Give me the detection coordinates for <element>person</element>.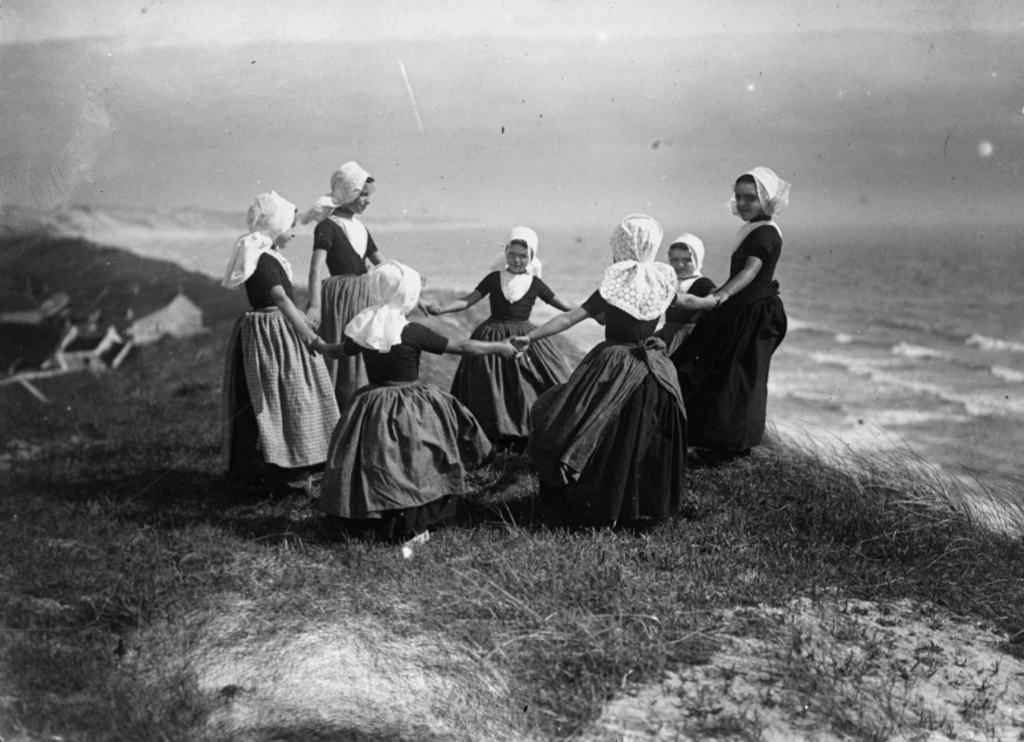
BBox(651, 232, 737, 392).
